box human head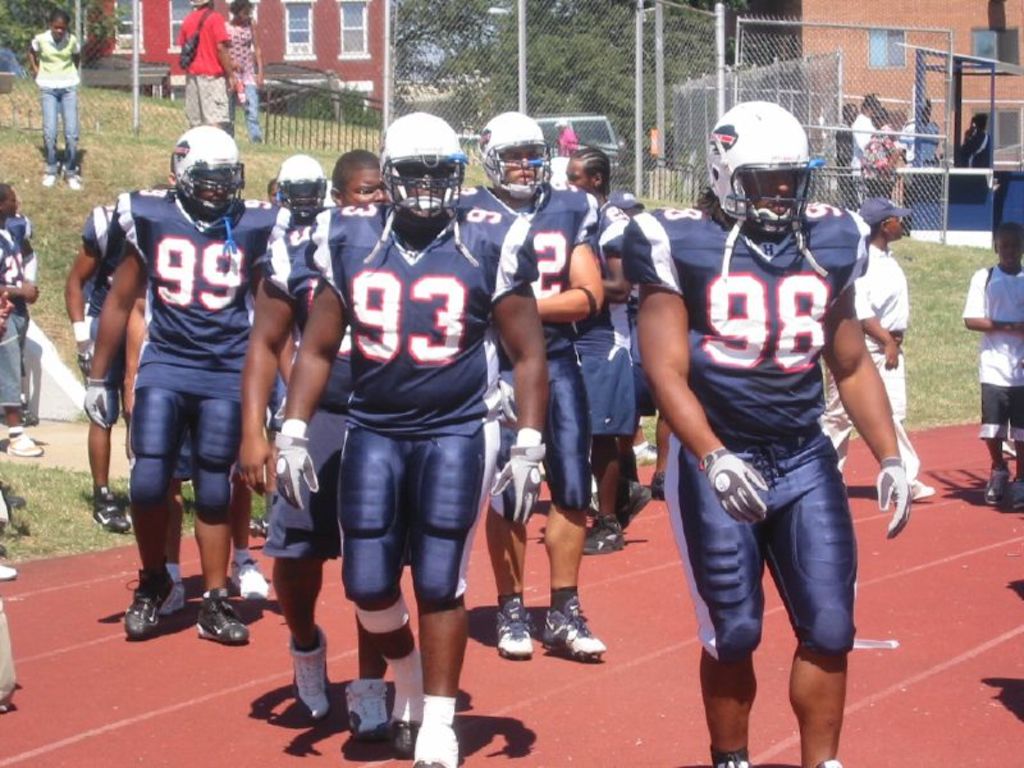
l=991, t=219, r=1023, b=275
